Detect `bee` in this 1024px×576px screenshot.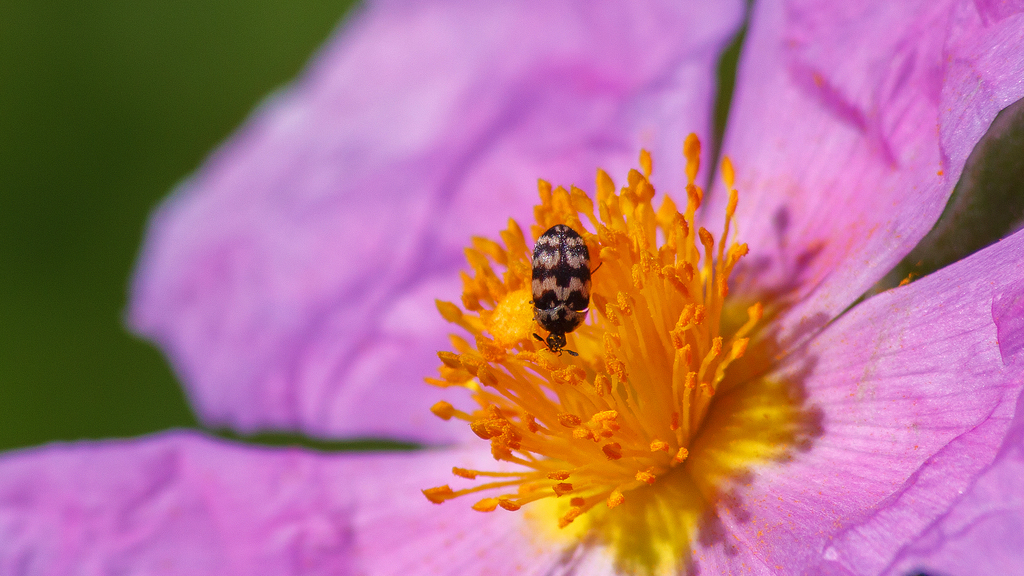
Detection: bbox=[518, 205, 613, 372].
